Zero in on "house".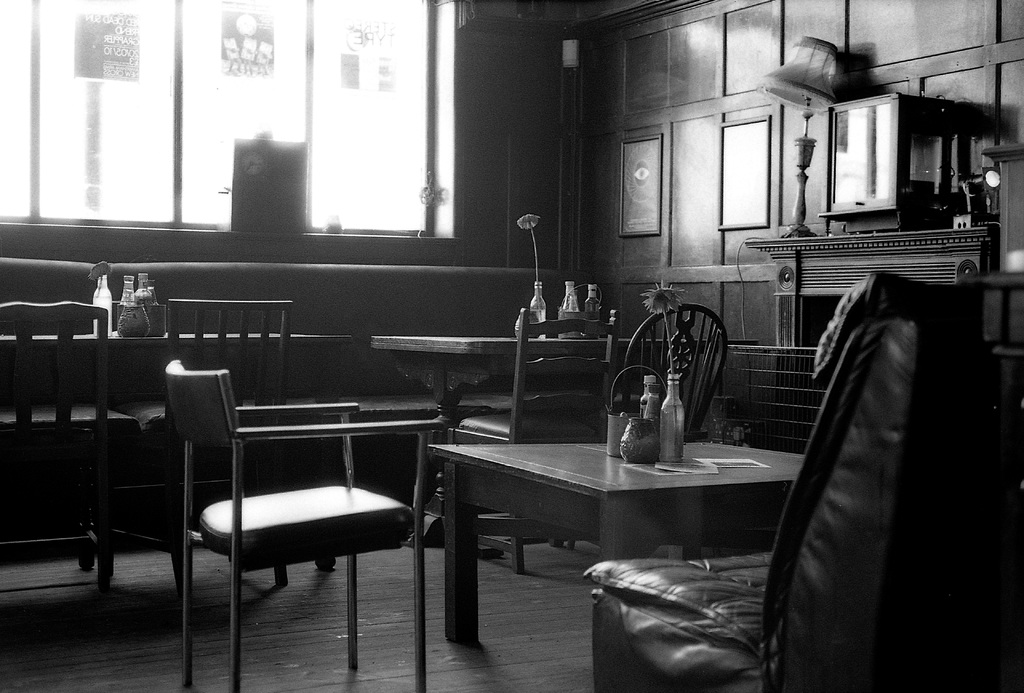
Zeroed in: x1=0, y1=0, x2=1023, y2=692.
